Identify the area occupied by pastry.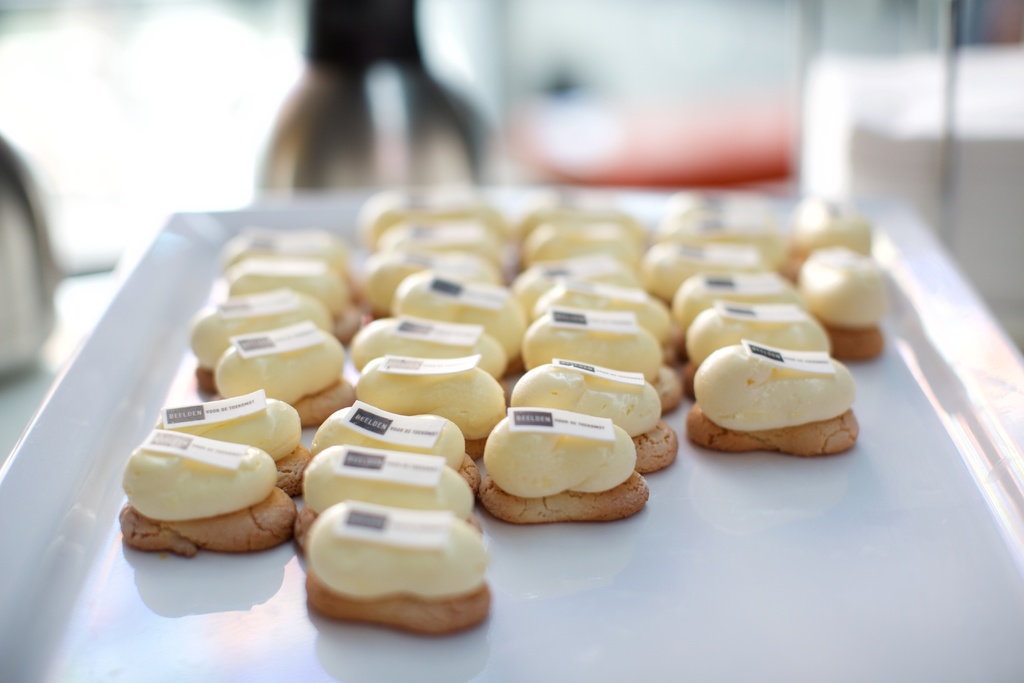
Area: select_region(132, 431, 295, 547).
